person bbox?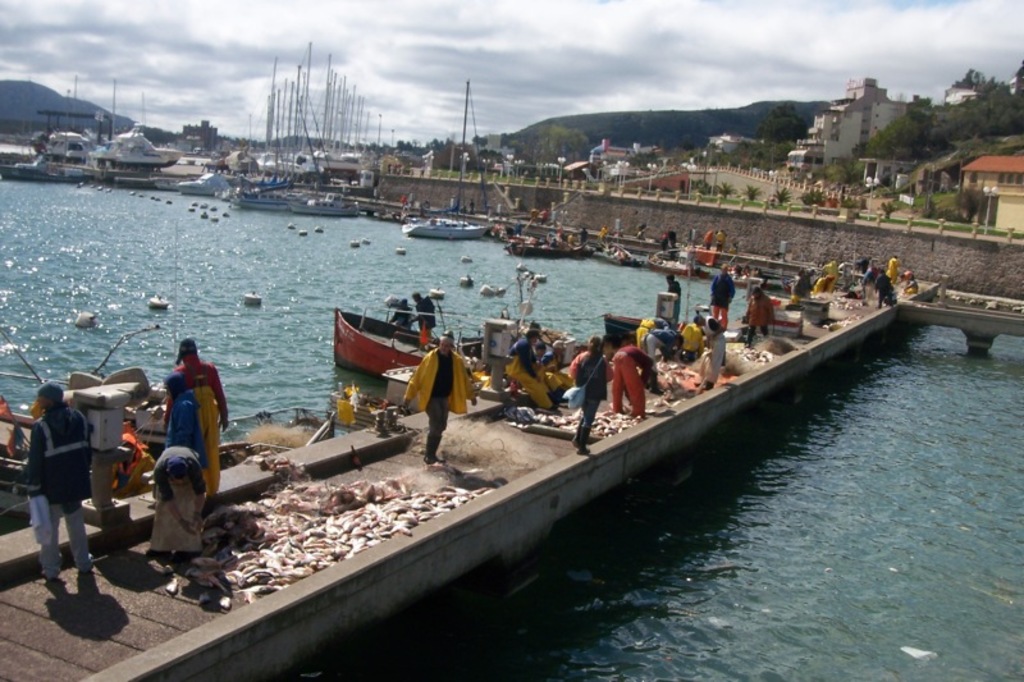
[854,247,900,301]
